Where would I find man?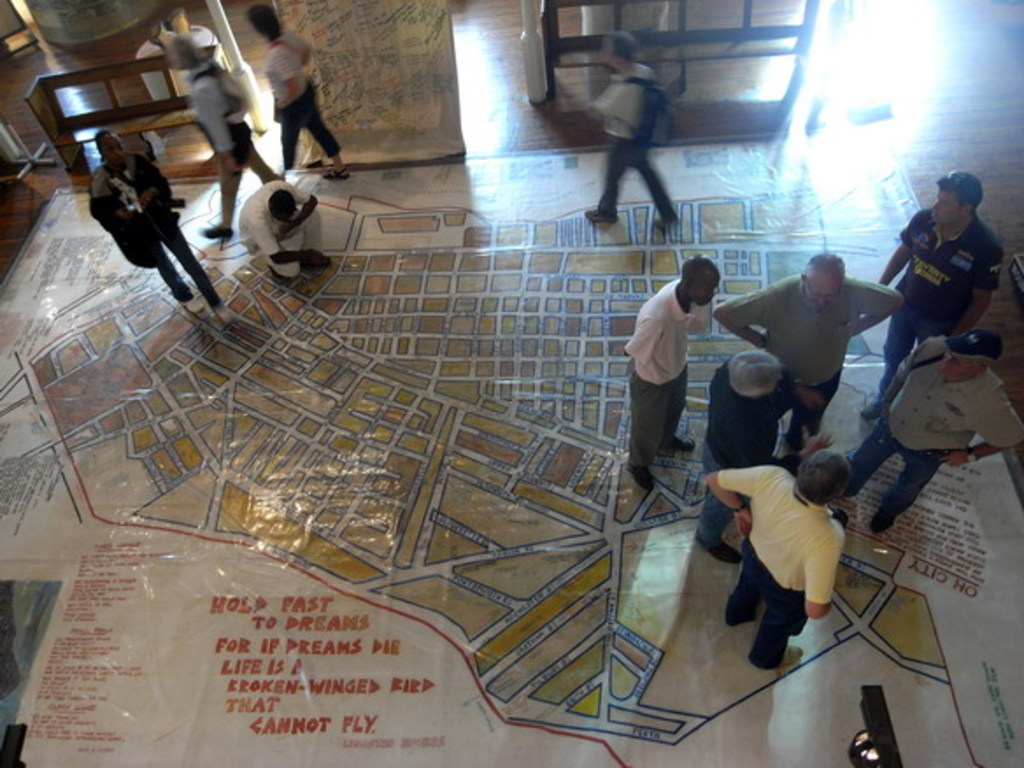
At 587/35/687/233.
